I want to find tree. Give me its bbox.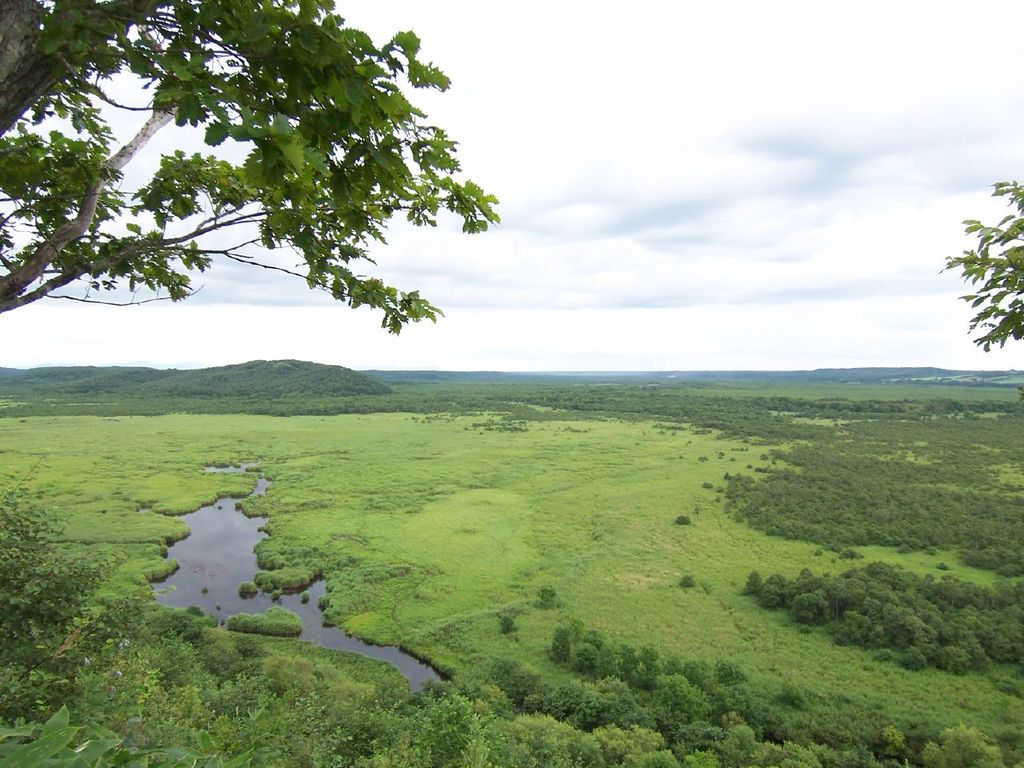
[930, 172, 1023, 358].
